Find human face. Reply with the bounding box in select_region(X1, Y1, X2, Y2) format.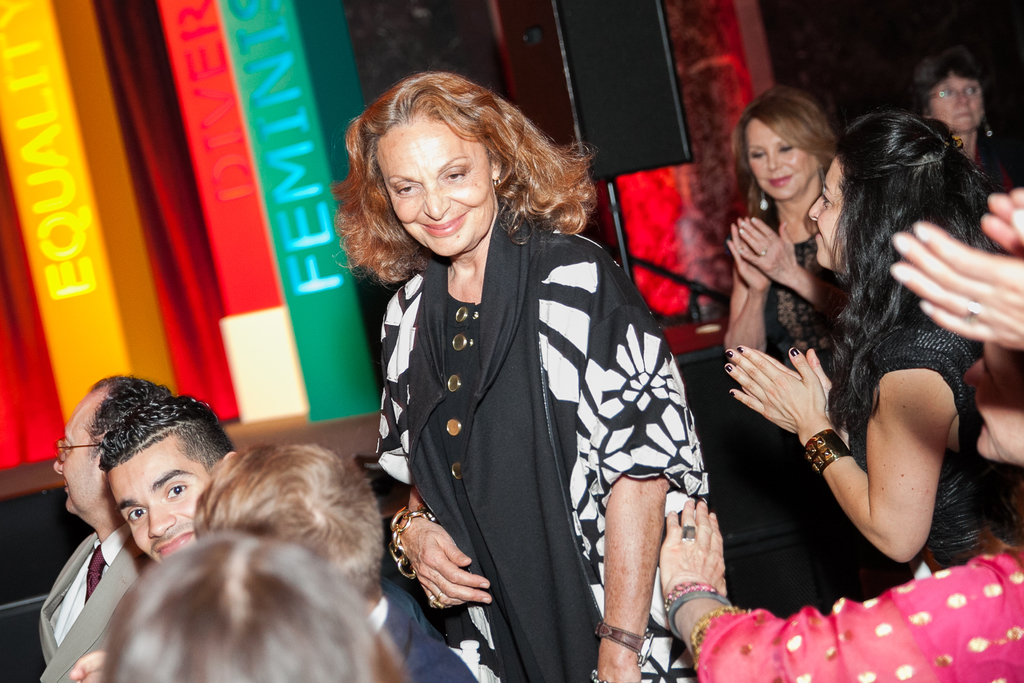
select_region(807, 157, 843, 272).
